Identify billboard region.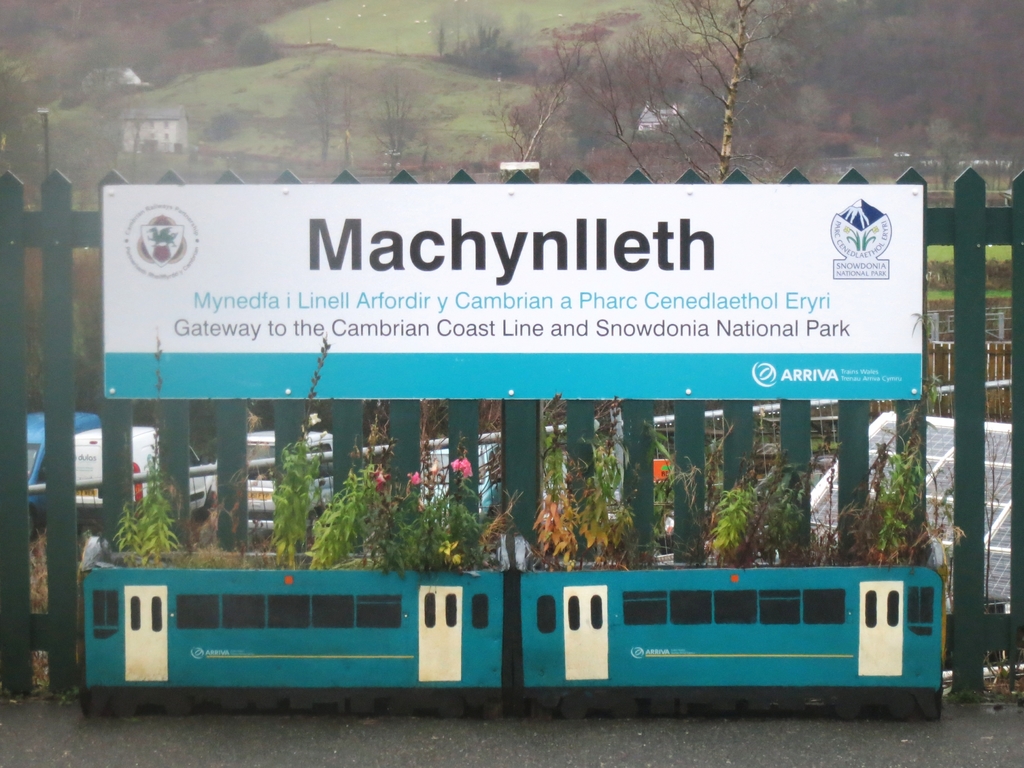
Region: (x1=101, y1=179, x2=927, y2=402).
